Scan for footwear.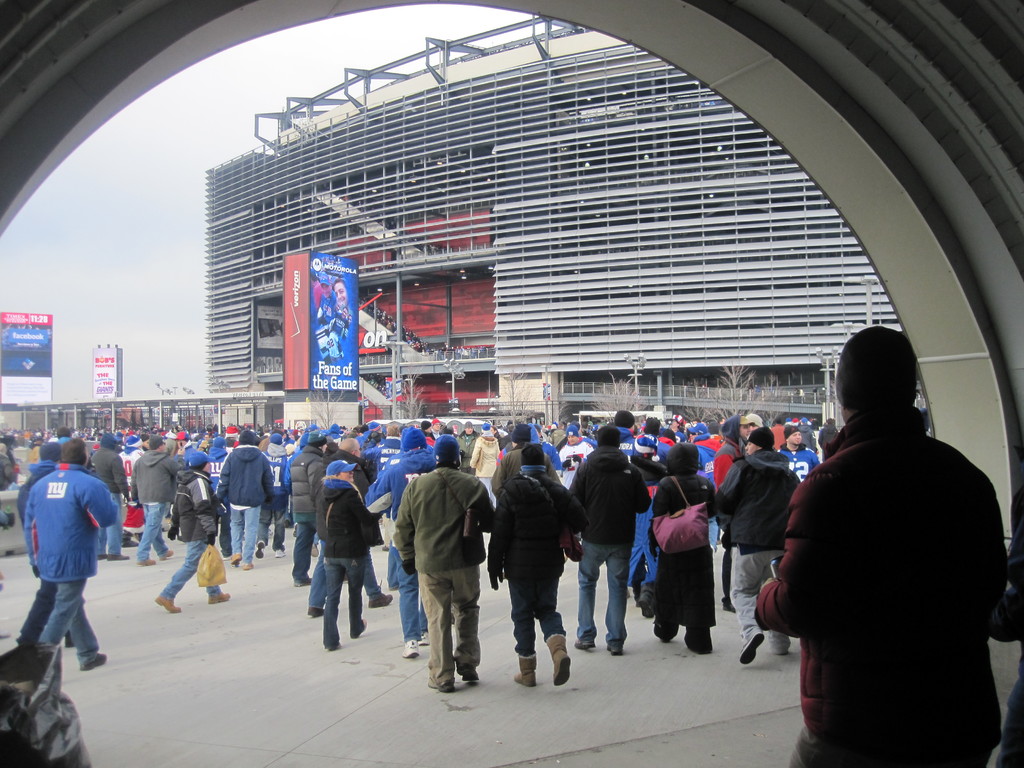
Scan result: 573:637:599:653.
